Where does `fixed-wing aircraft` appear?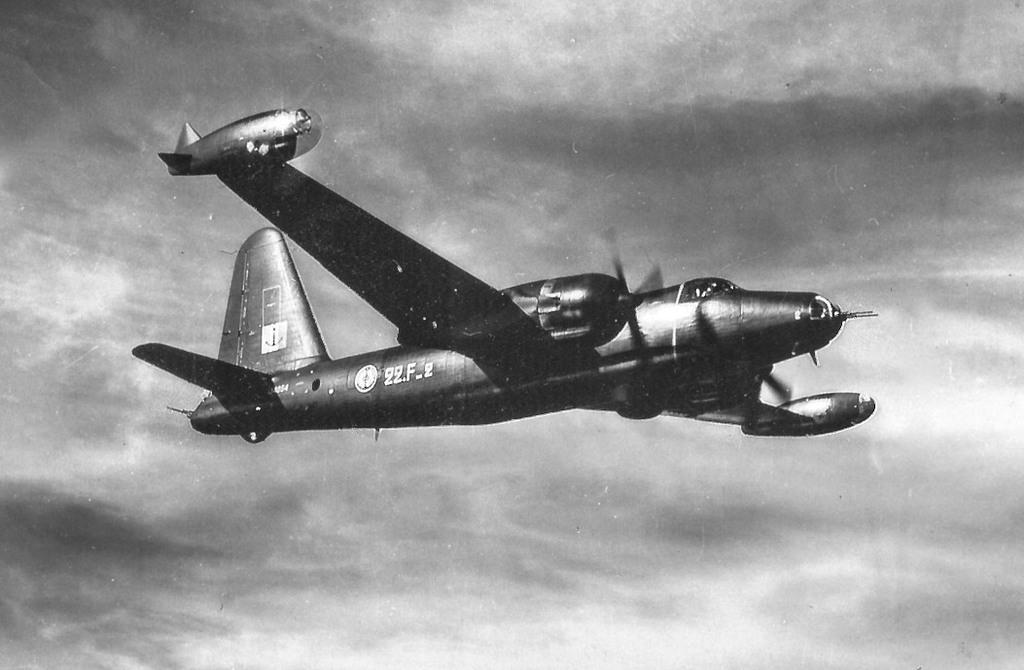
Appears at bbox=(128, 103, 878, 450).
